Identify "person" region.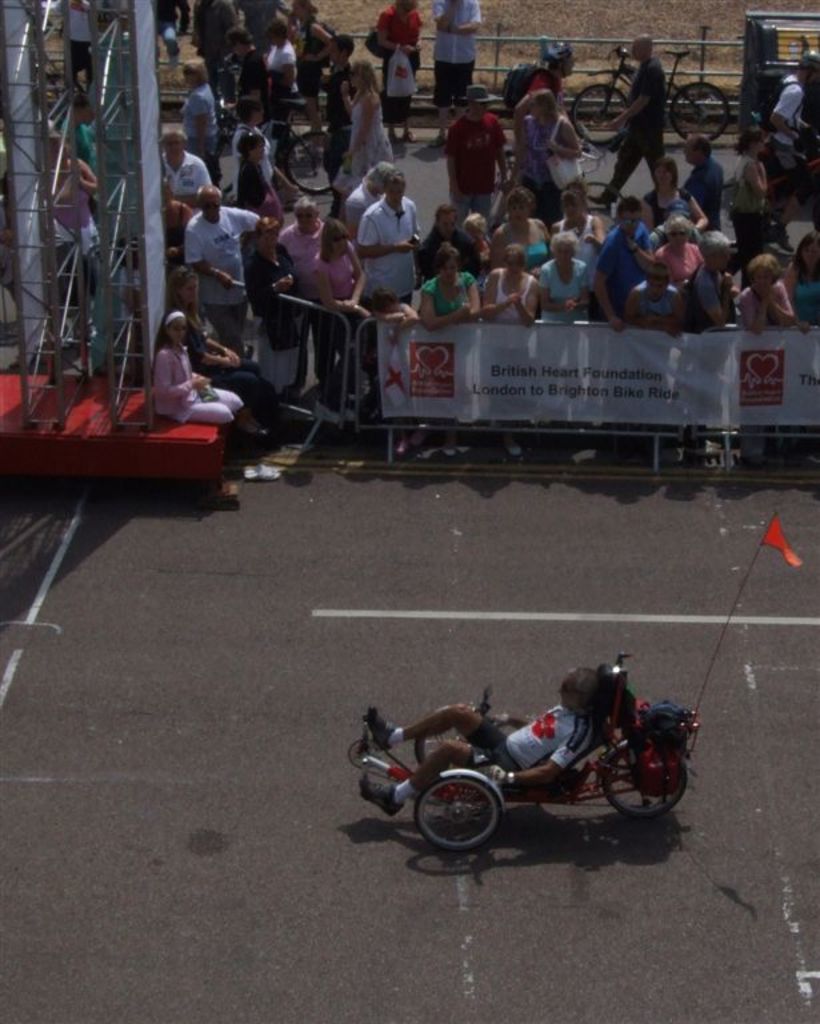
Region: box(577, 196, 659, 329).
